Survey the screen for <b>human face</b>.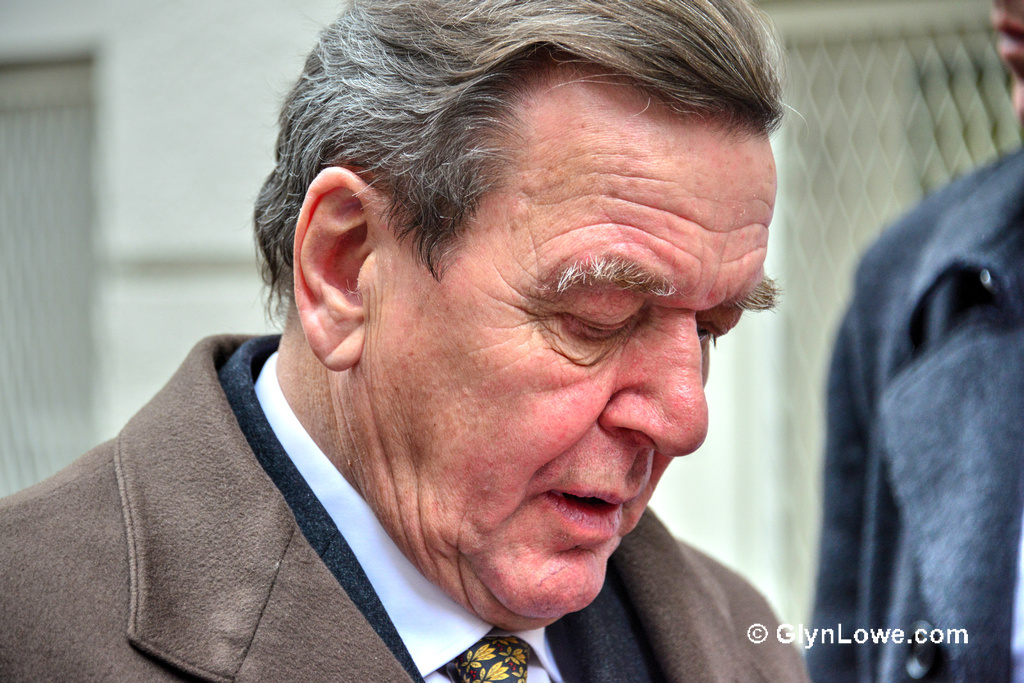
Survey found: locate(359, 82, 789, 634).
